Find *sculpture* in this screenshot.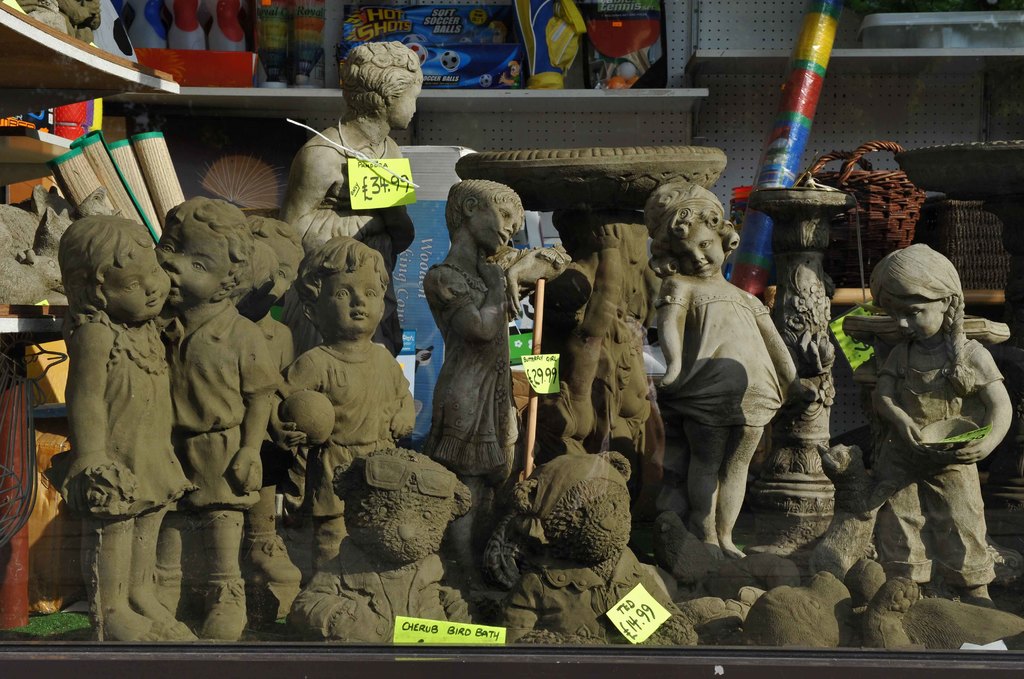
The bounding box for *sculpture* is 515/438/696/644.
